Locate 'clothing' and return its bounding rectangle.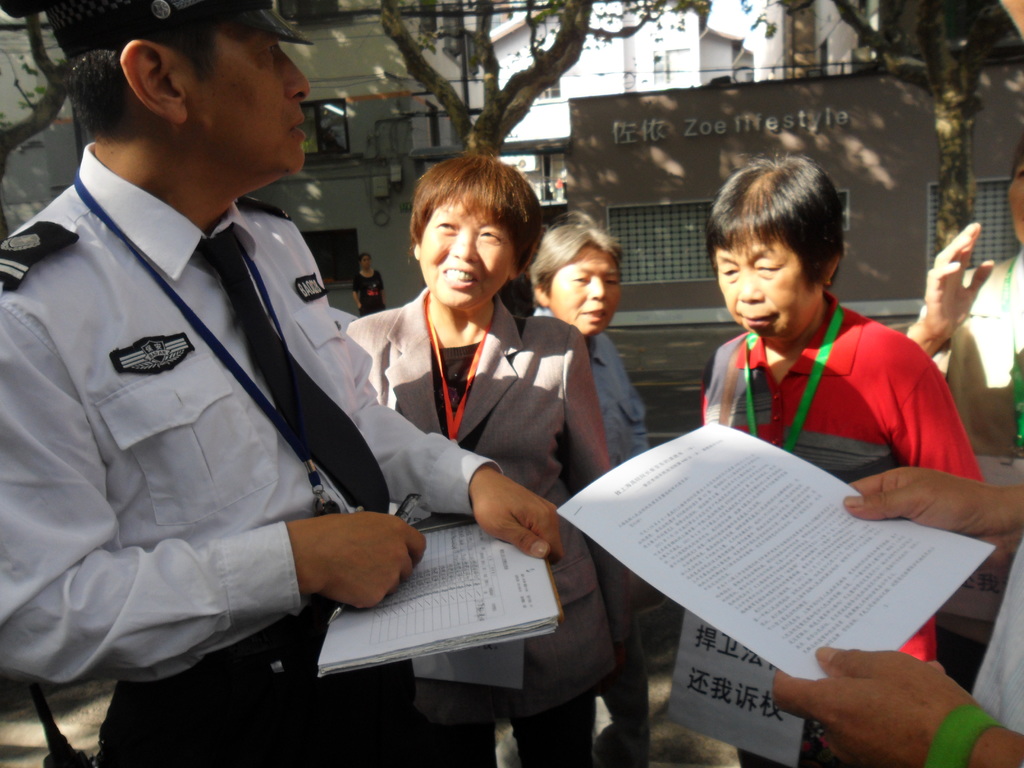
<bbox>927, 245, 1023, 692</bbox>.
